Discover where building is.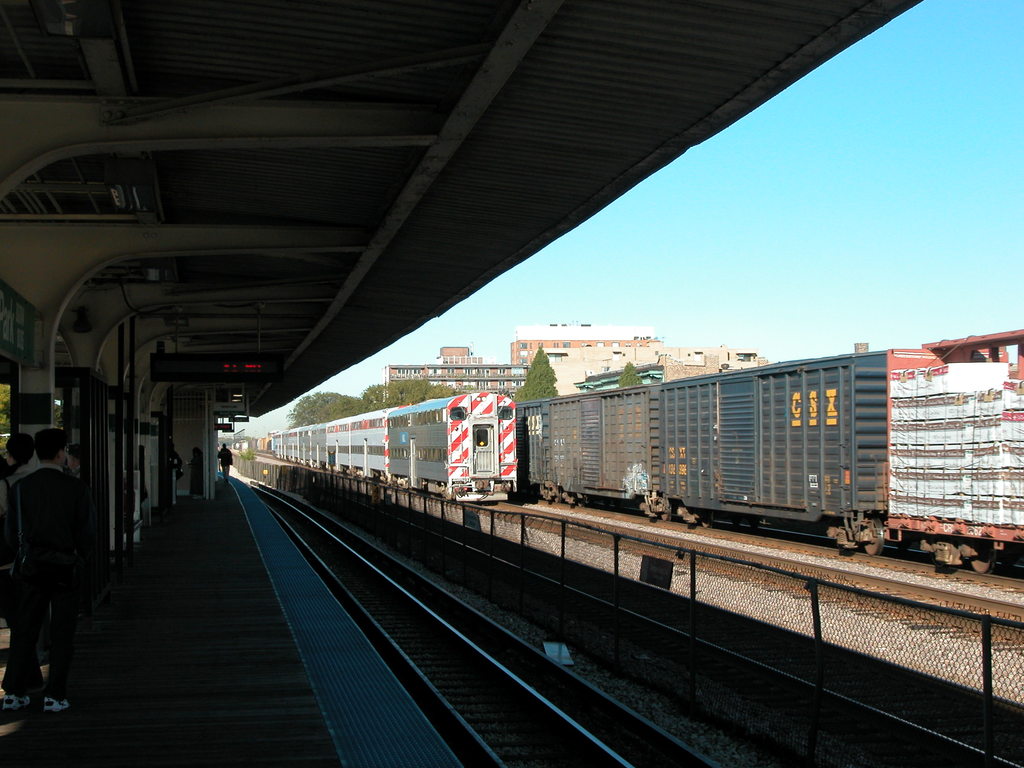
Discovered at box(384, 346, 527, 403).
